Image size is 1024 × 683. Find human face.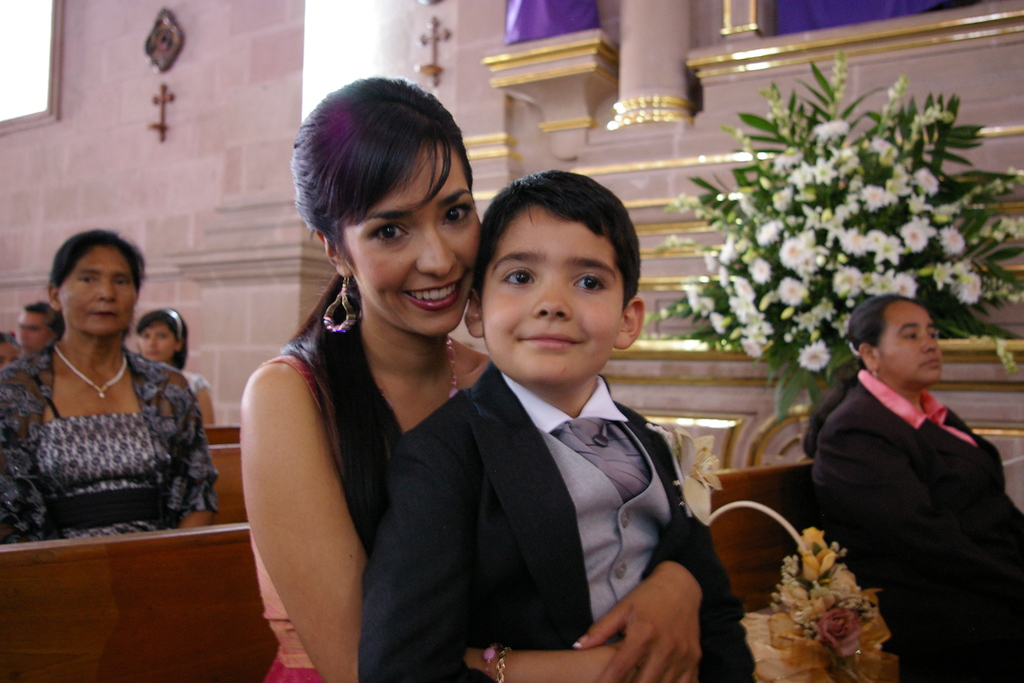
(17, 306, 49, 345).
